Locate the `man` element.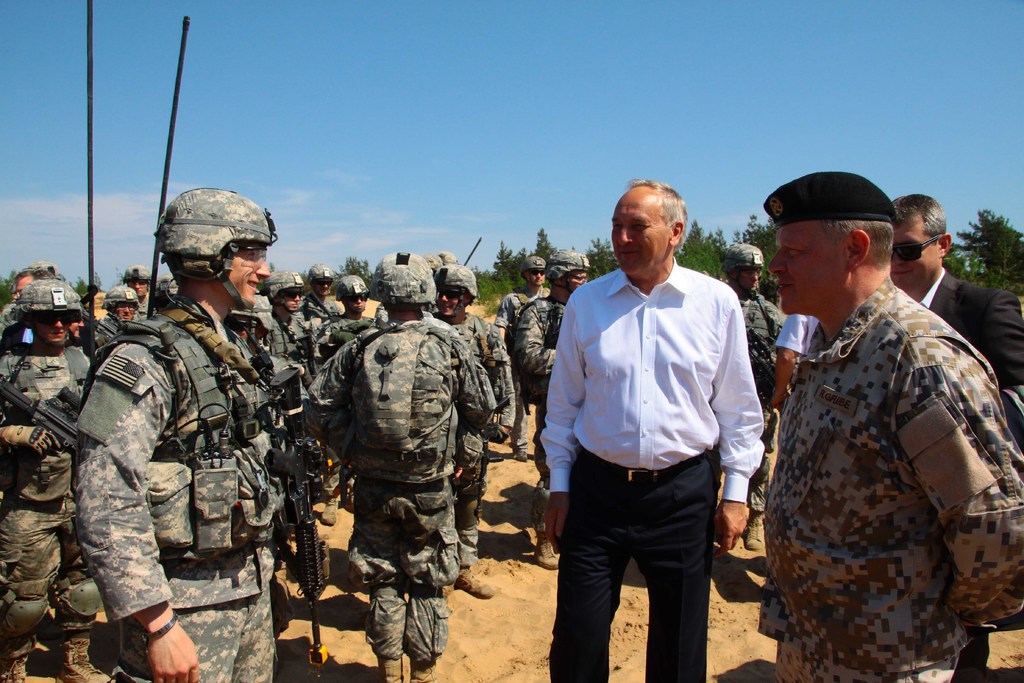
Element bbox: [755,173,1018,682].
